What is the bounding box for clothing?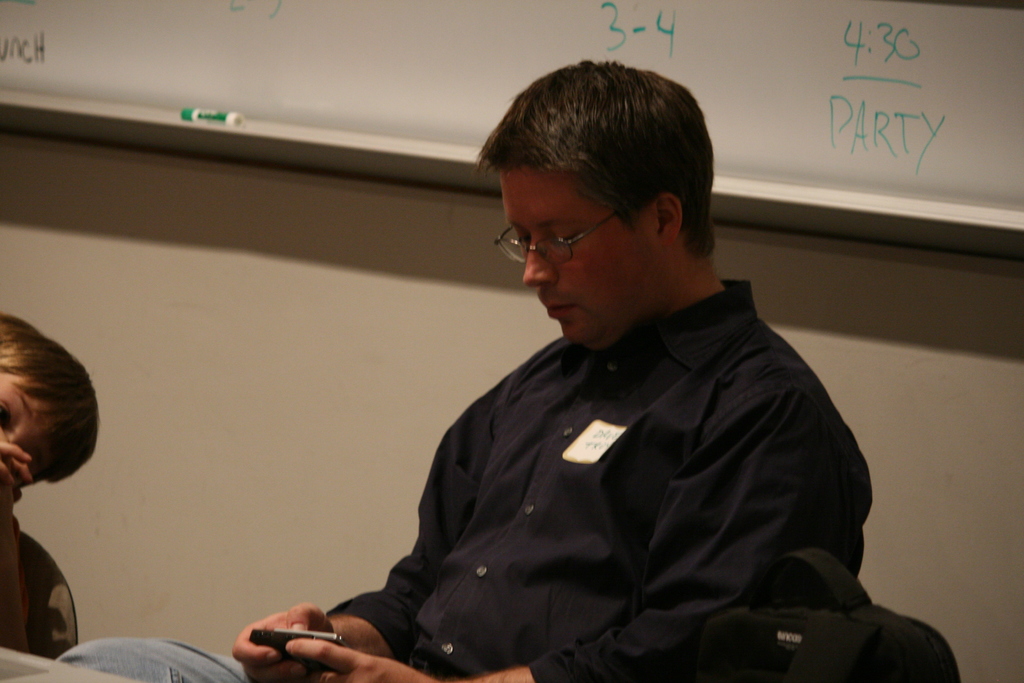
(52, 274, 874, 679).
